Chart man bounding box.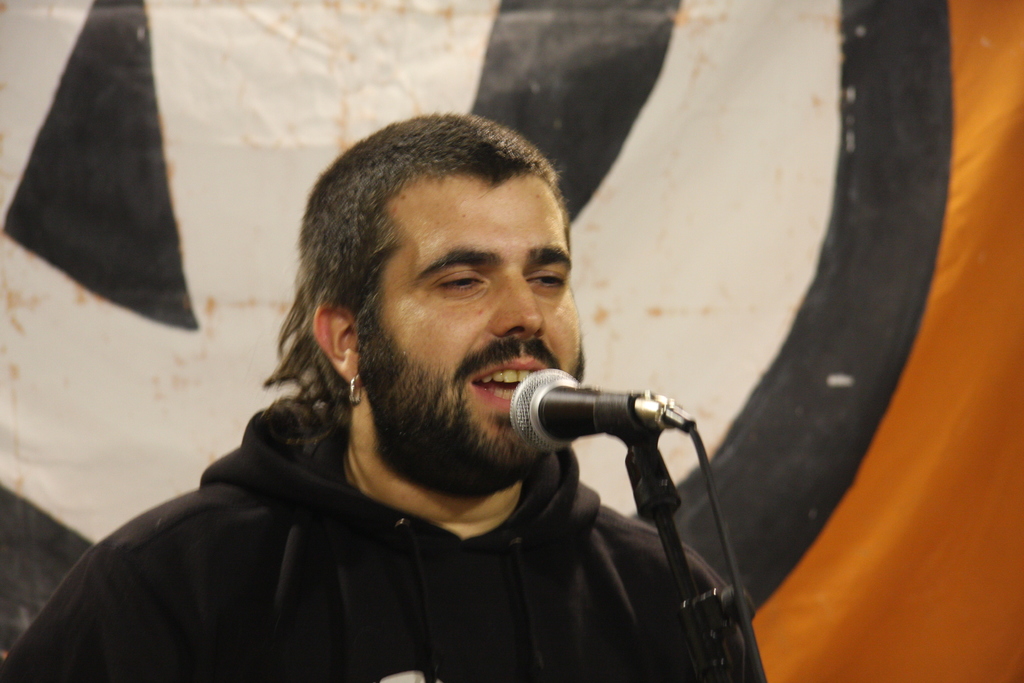
Charted: select_region(65, 109, 792, 664).
